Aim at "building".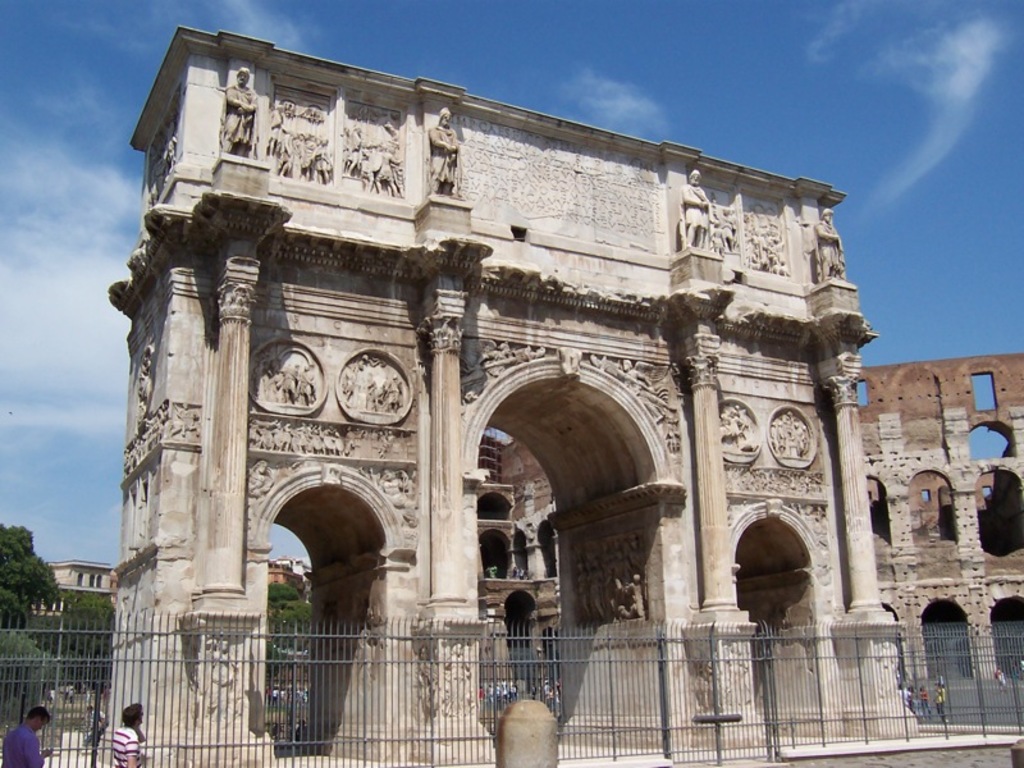
Aimed at (846, 351, 1023, 745).
